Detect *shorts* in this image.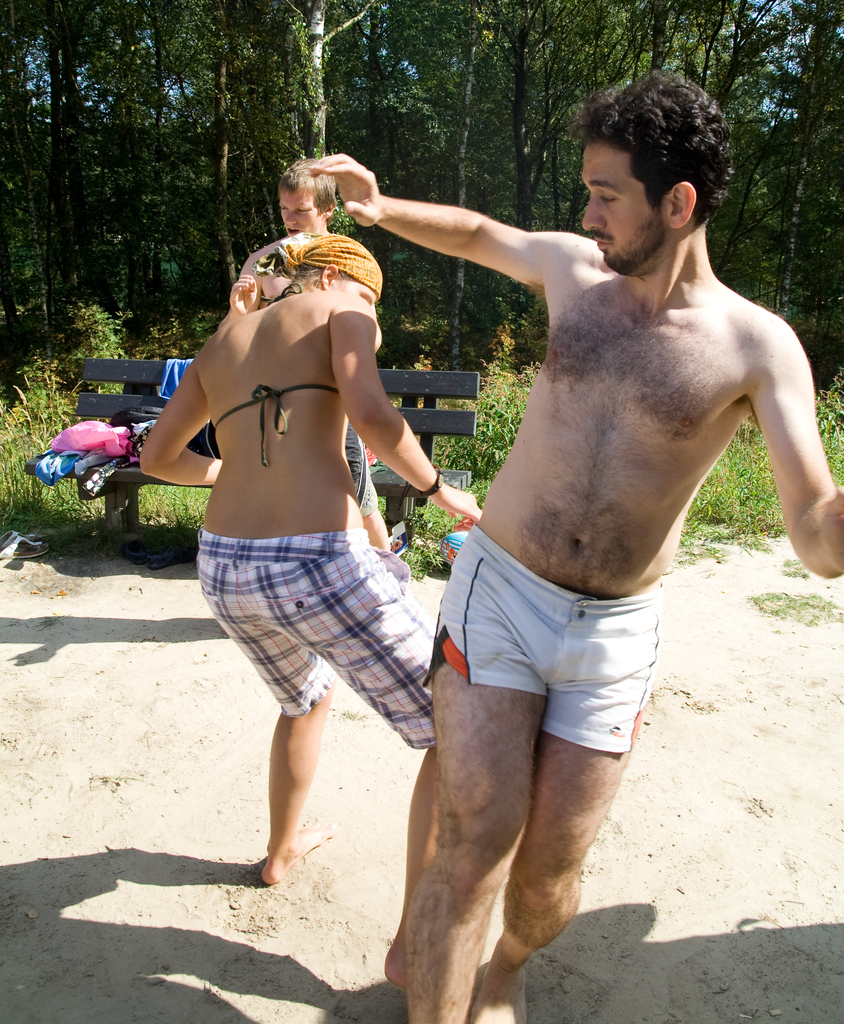
Detection: left=199, top=525, right=442, bottom=748.
